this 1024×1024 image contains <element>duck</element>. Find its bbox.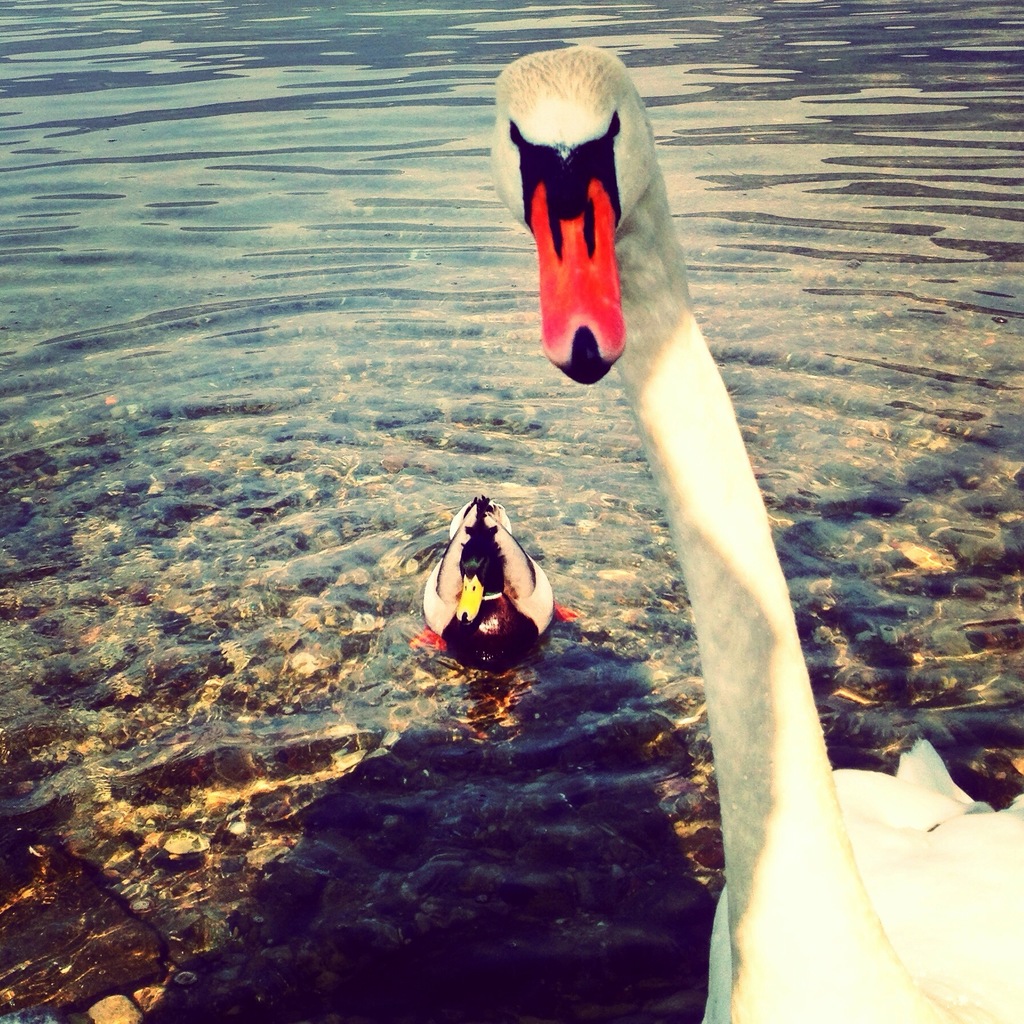
[603, 29, 1023, 1023].
